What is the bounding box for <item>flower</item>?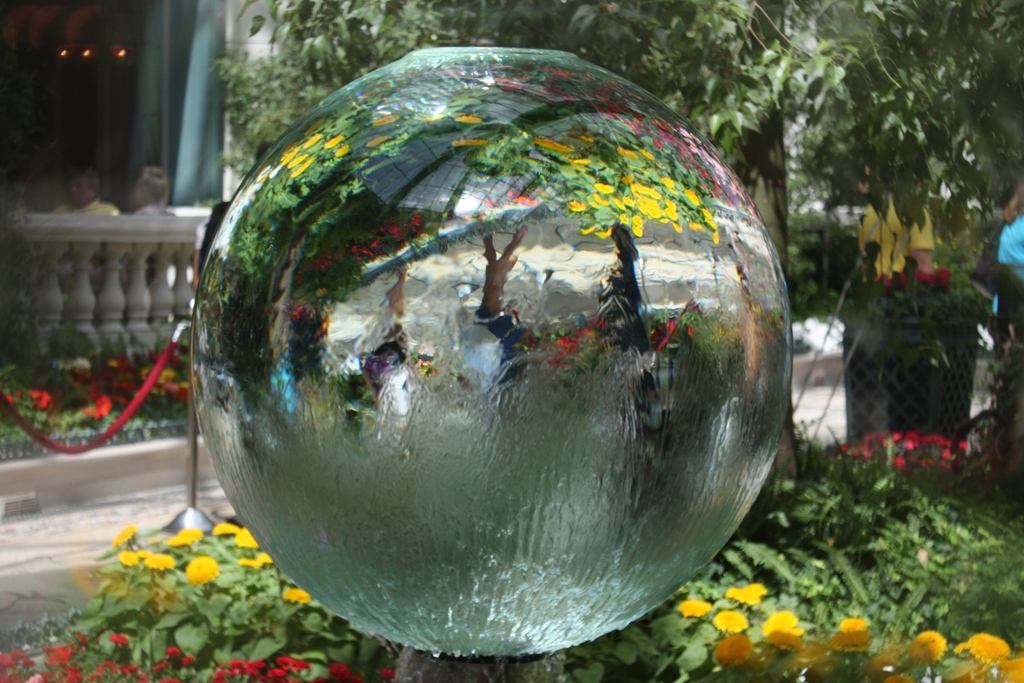
rect(884, 672, 915, 682).
